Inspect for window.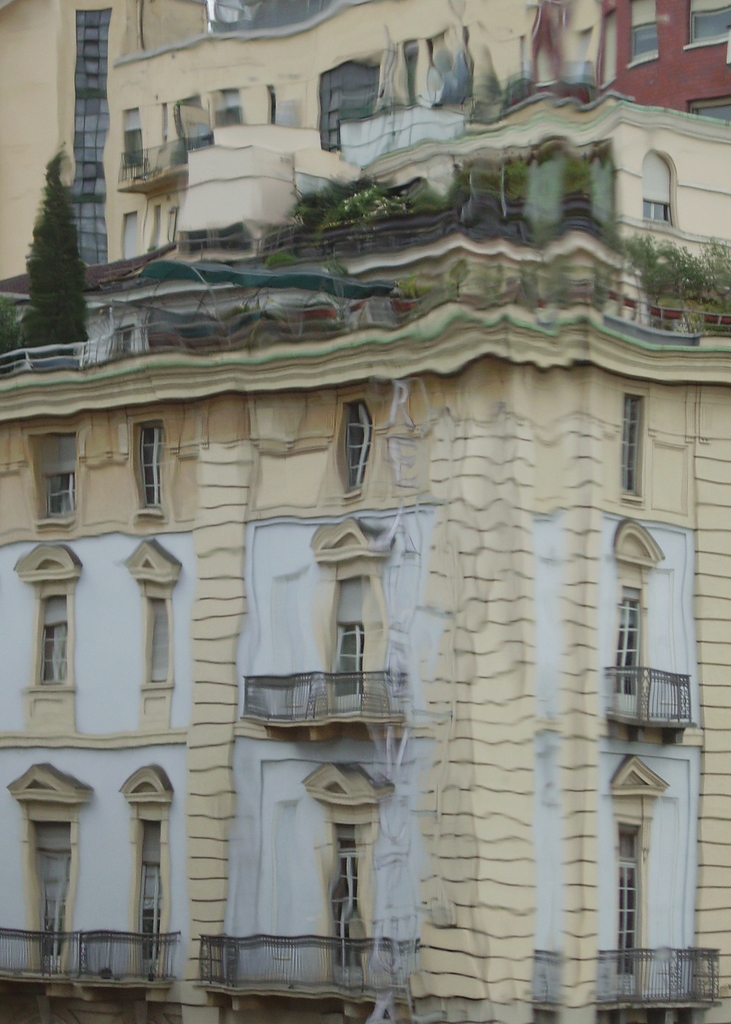
Inspection: left=12, top=544, right=86, bottom=701.
